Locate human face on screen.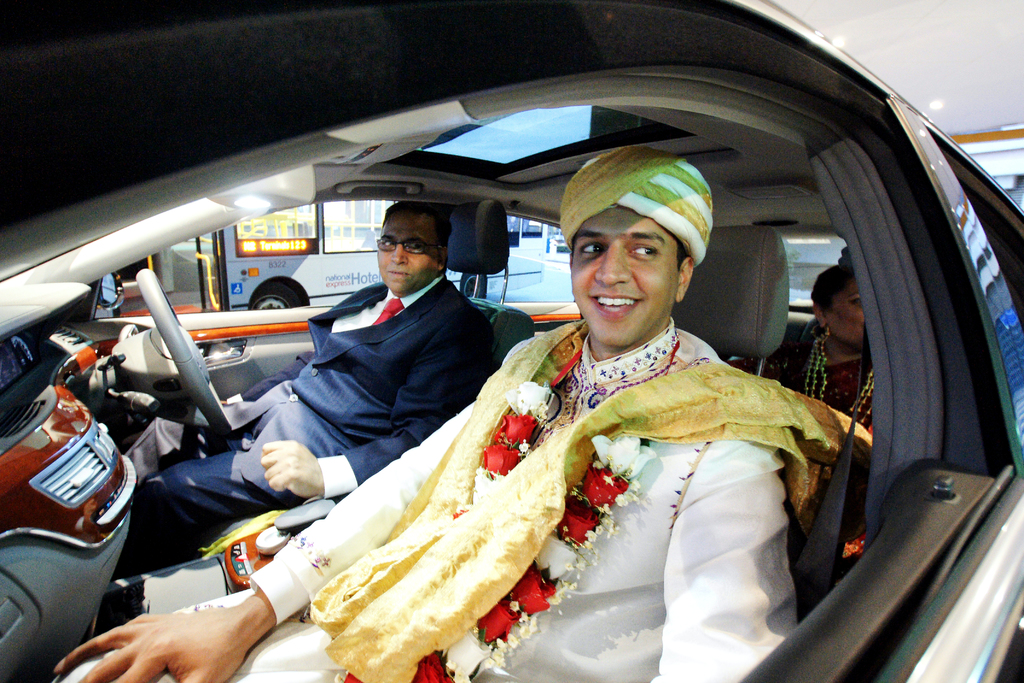
On screen at [left=568, top=202, right=676, bottom=344].
